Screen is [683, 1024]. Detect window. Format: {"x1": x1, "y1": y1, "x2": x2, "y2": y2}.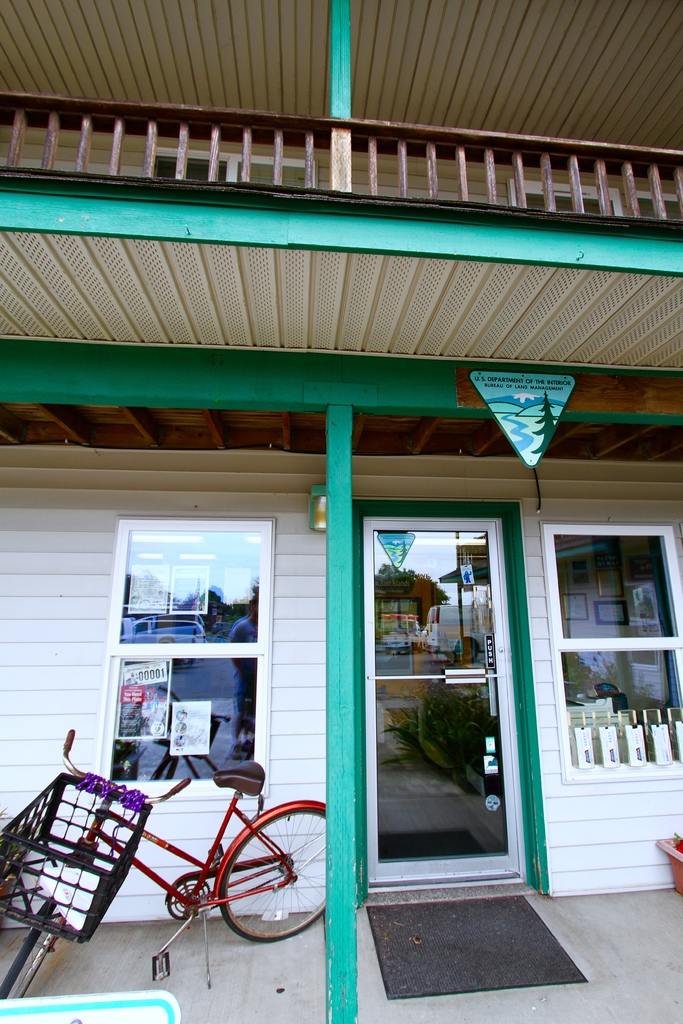
{"x1": 554, "y1": 488, "x2": 662, "y2": 751}.
